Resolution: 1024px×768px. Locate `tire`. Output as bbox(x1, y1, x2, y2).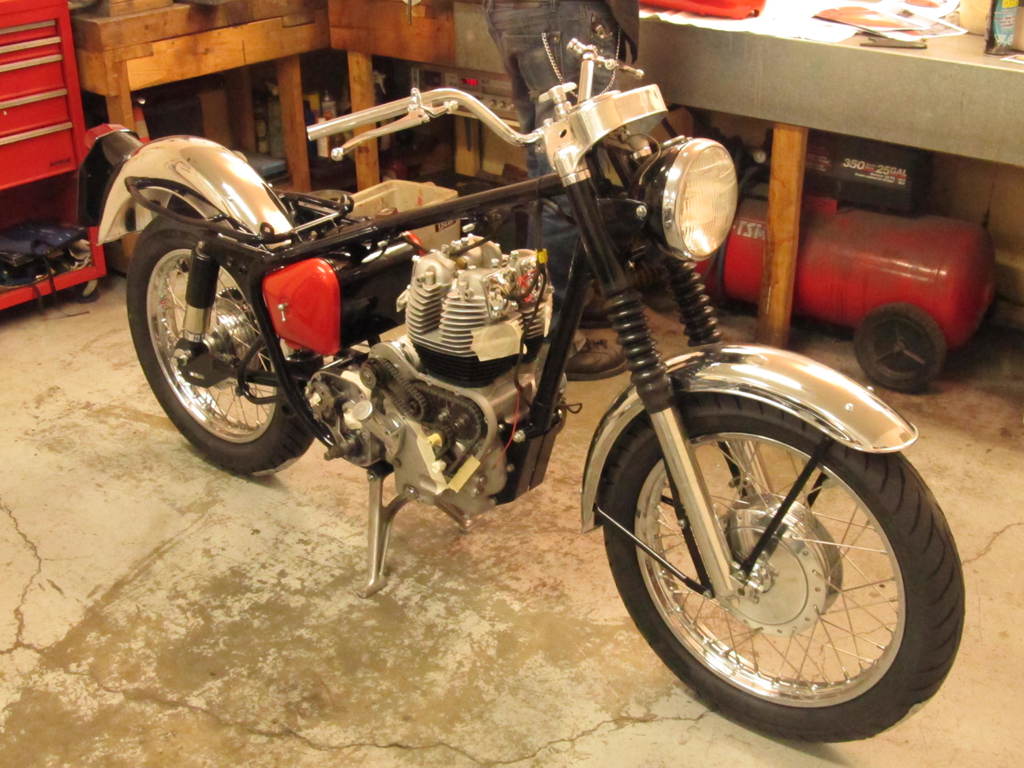
bbox(642, 283, 675, 314).
